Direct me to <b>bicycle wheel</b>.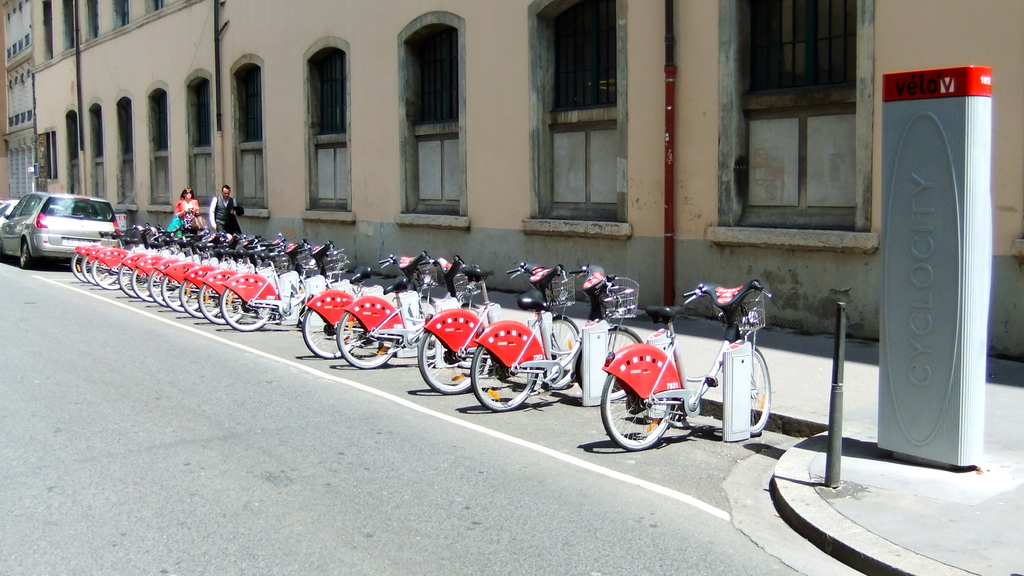
Direction: <bbox>334, 297, 399, 369</bbox>.
